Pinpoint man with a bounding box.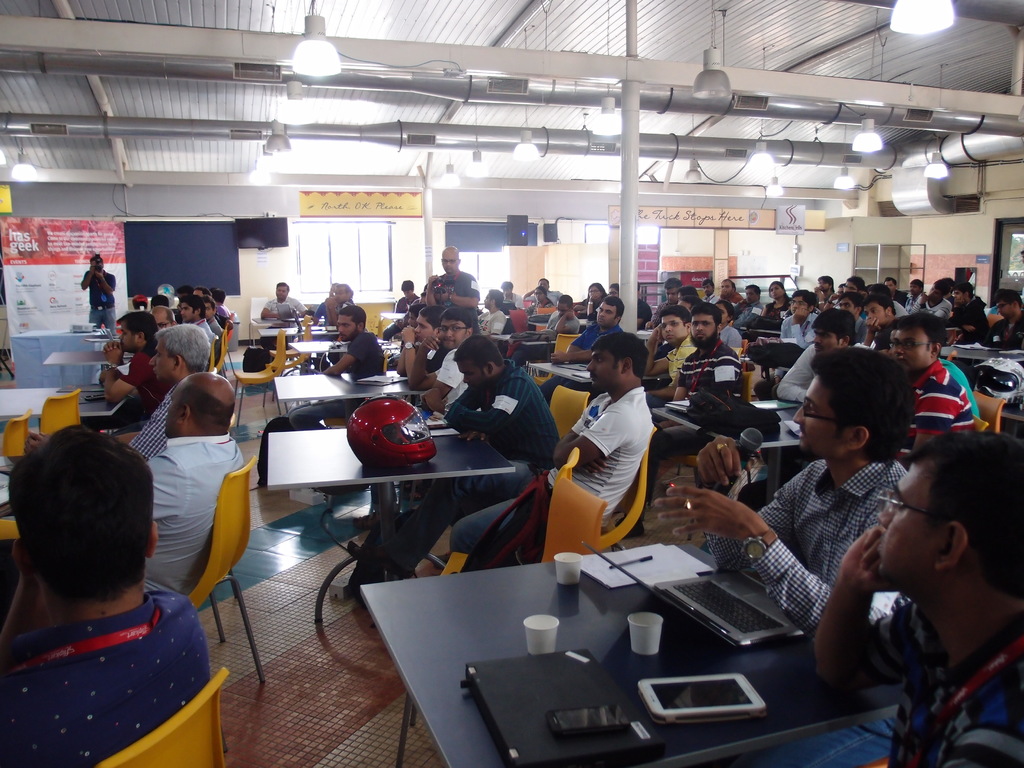
<bbox>538, 296, 624, 403</bbox>.
